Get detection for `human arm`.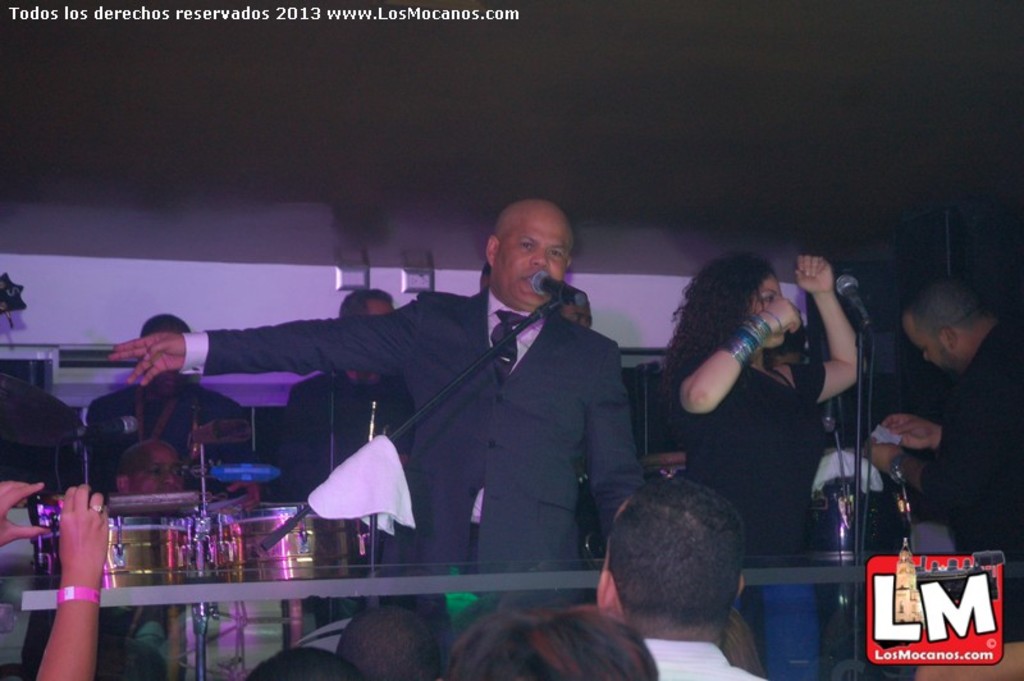
Detection: 561 328 669 581.
